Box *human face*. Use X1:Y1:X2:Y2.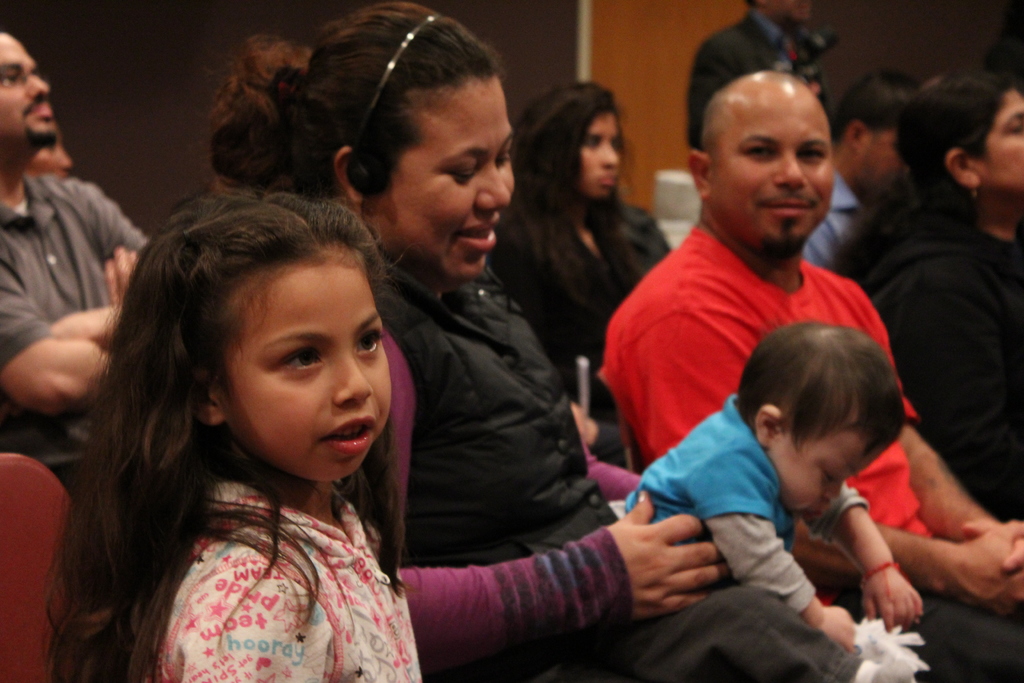
711:95:833:247.
